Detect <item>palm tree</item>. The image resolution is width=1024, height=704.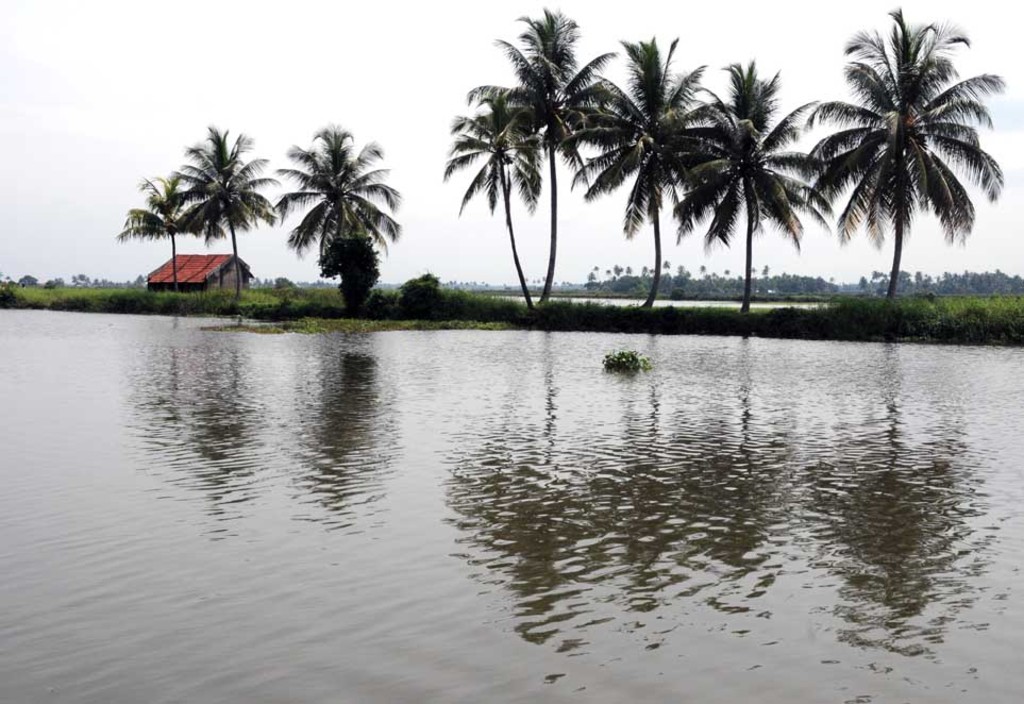
pyautogui.locateOnScreen(285, 114, 389, 326).
